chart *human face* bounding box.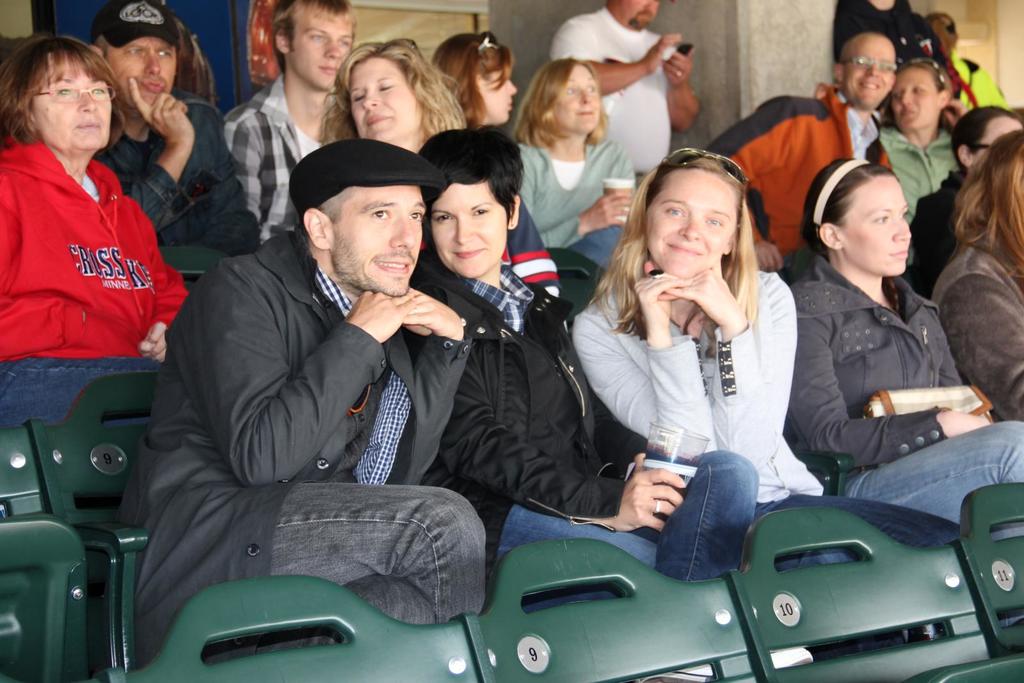
Charted: box=[843, 181, 912, 275].
